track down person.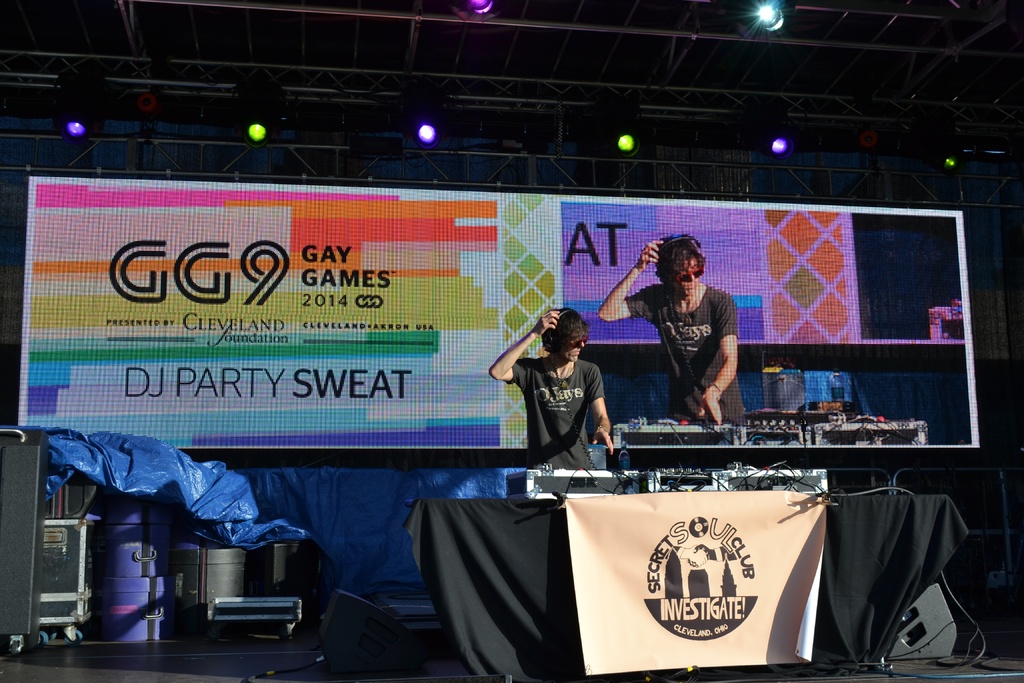
Tracked to BBox(489, 306, 615, 470).
